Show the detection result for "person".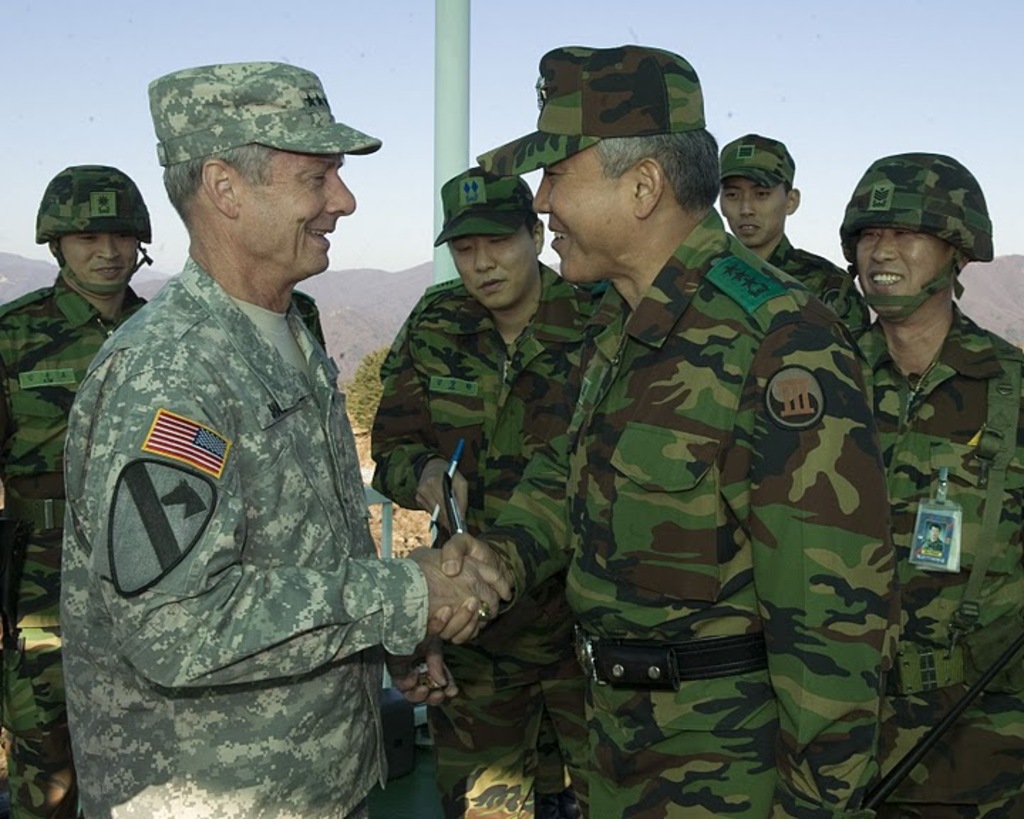
crop(836, 149, 1023, 818).
